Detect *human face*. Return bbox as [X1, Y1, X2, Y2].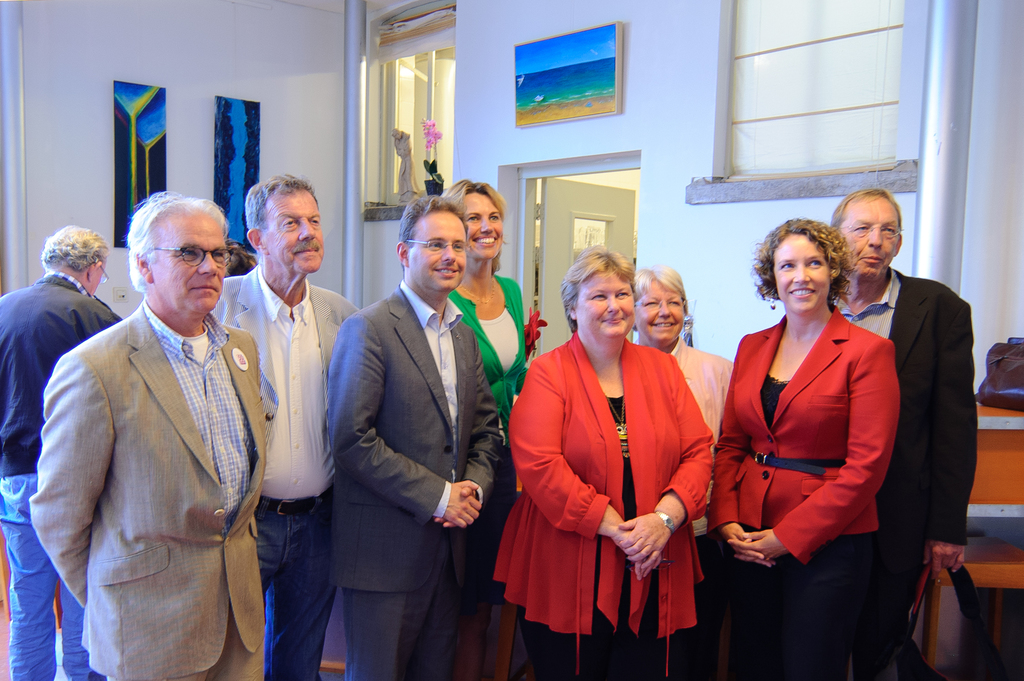
[266, 190, 324, 272].
